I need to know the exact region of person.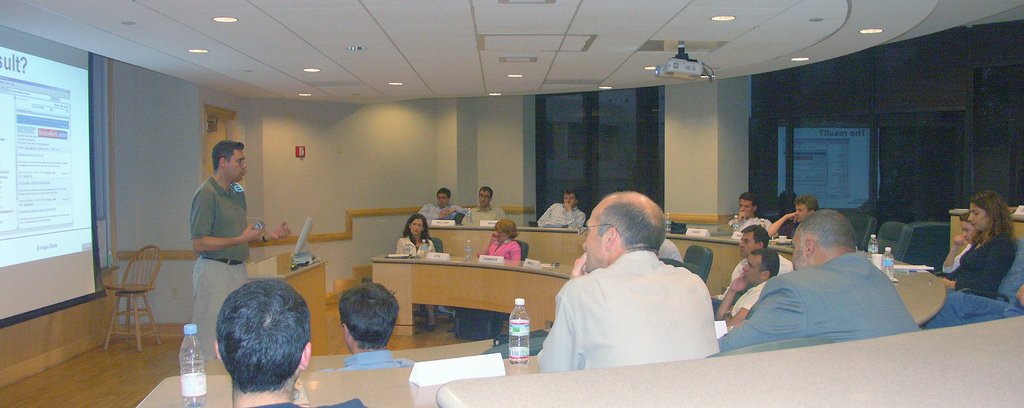
Region: box=[717, 208, 922, 352].
